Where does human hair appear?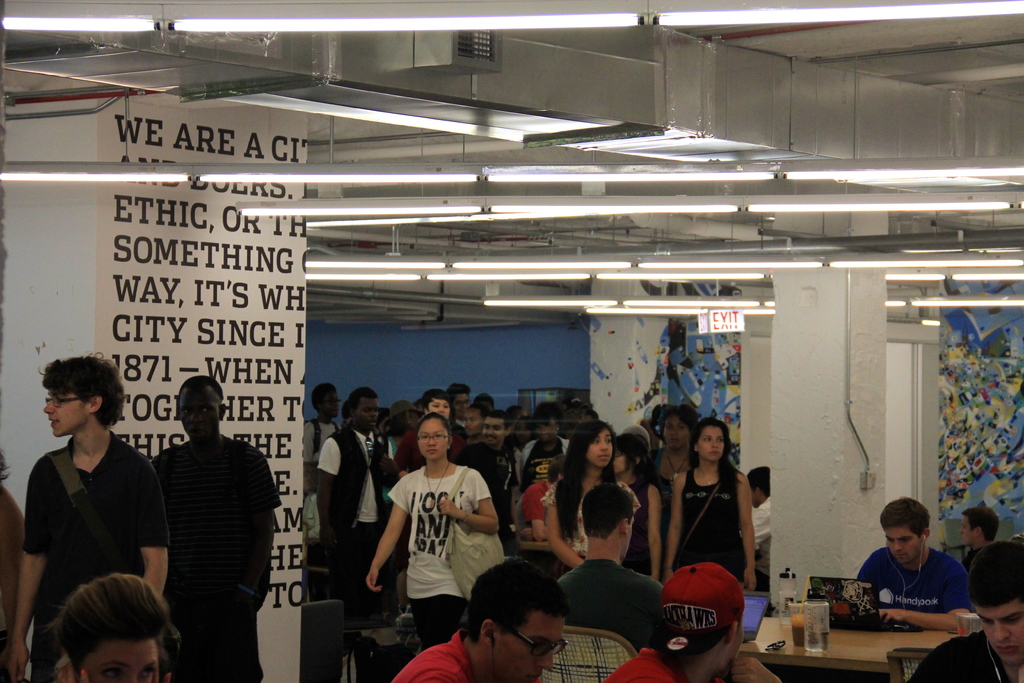
Appears at x1=966 y1=540 x2=1023 y2=608.
